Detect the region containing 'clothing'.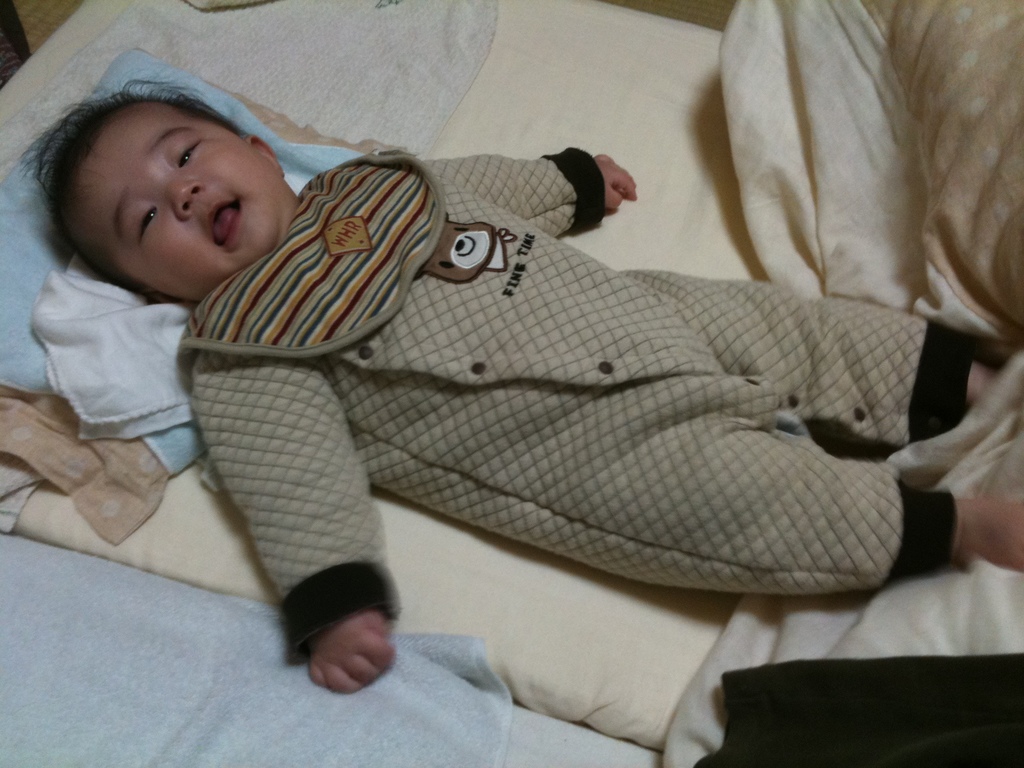
bbox=(175, 138, 975, 671).
